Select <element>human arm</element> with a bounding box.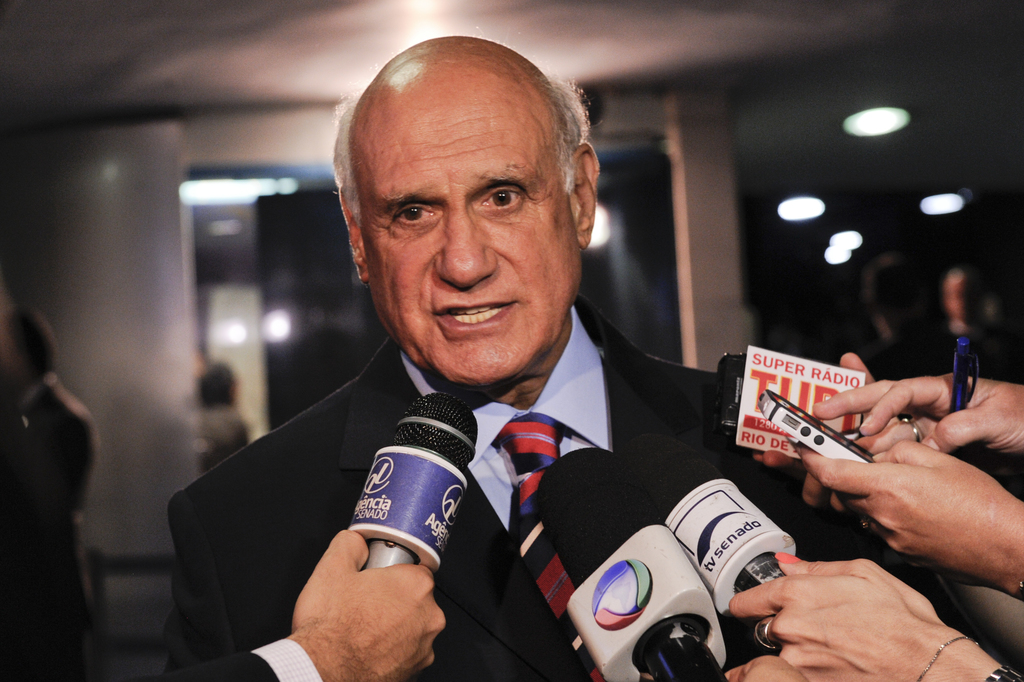
[left=792, top=437, right=1023, bottom=606].
